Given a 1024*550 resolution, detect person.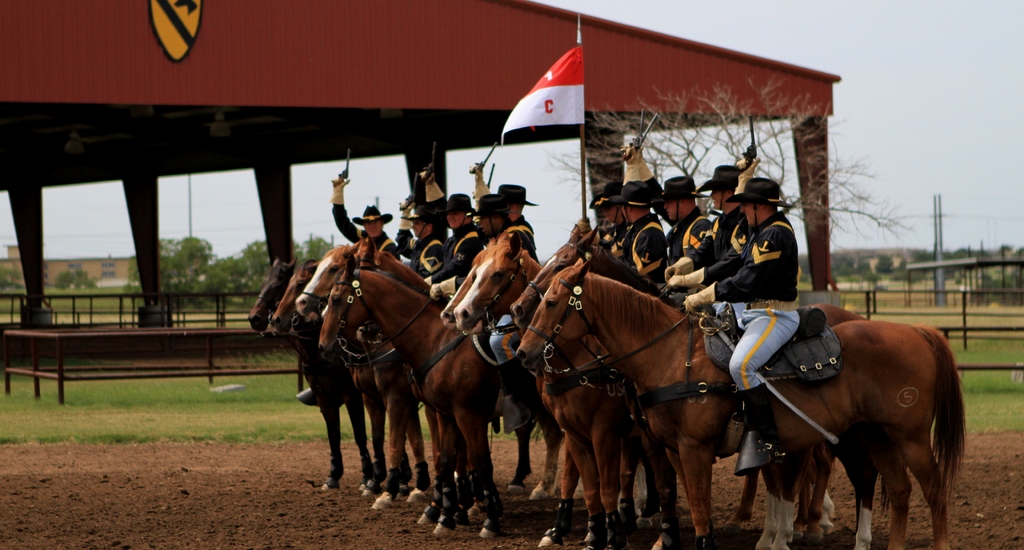
[left=682, top=178, right=800, bottom=465].
